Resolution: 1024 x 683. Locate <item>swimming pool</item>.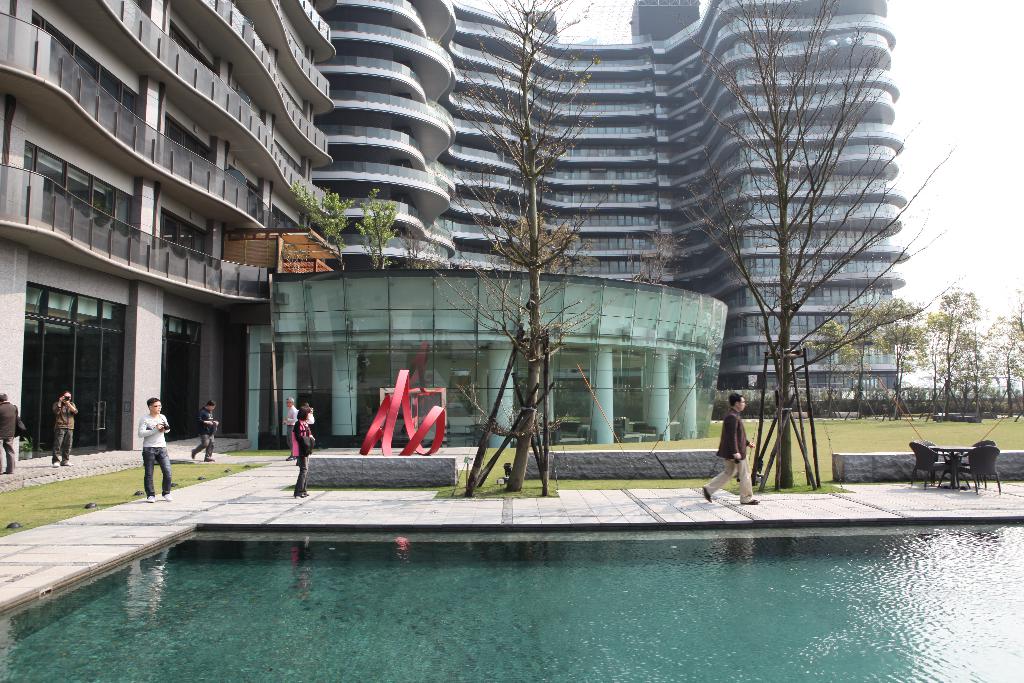
<bbox>0, 516, 1023, 682</bbox>.
